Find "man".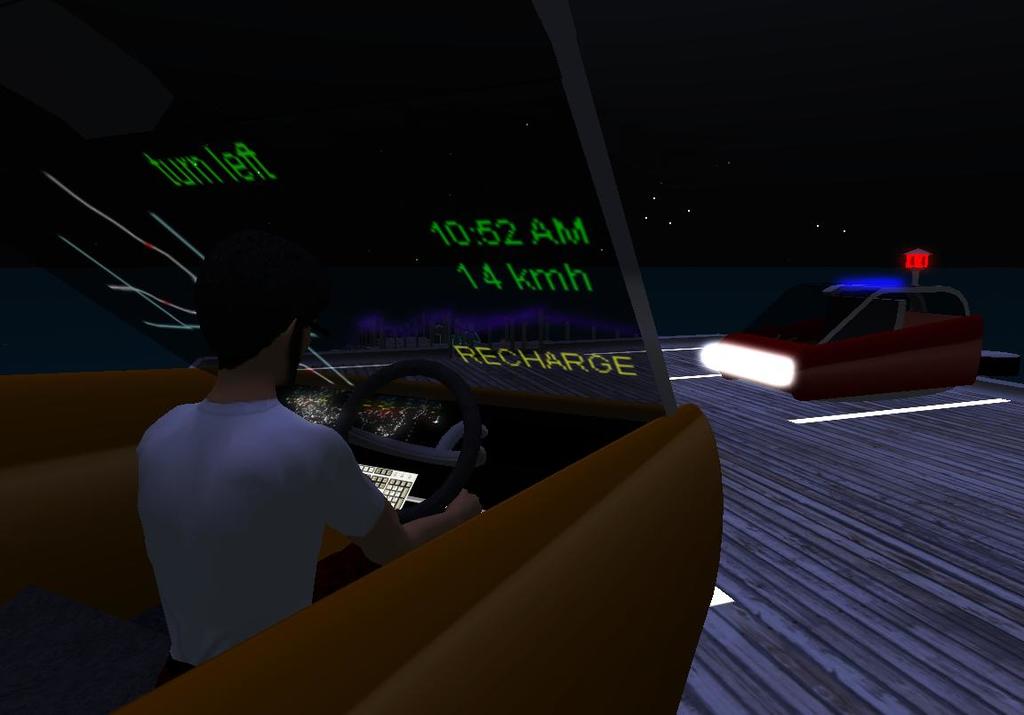
box(140, 227, 484, 679).
